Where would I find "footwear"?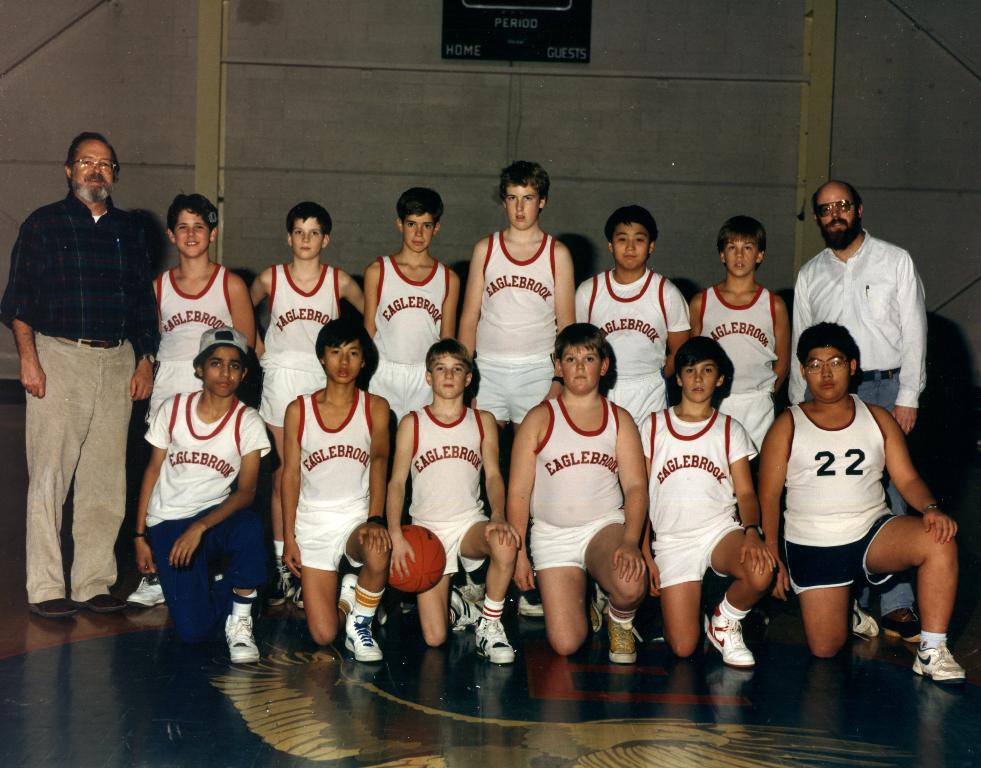
At select_region(345, 612, 384, 663).
